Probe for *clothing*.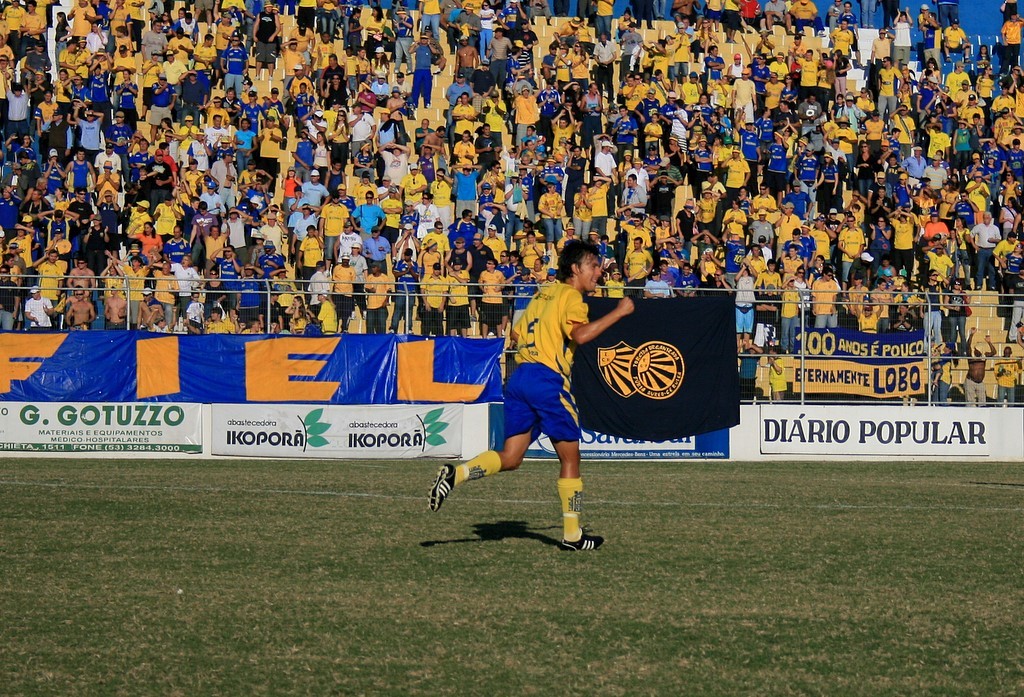
Probe result: [x1=237, y1=274, x2=261, y2=325].
